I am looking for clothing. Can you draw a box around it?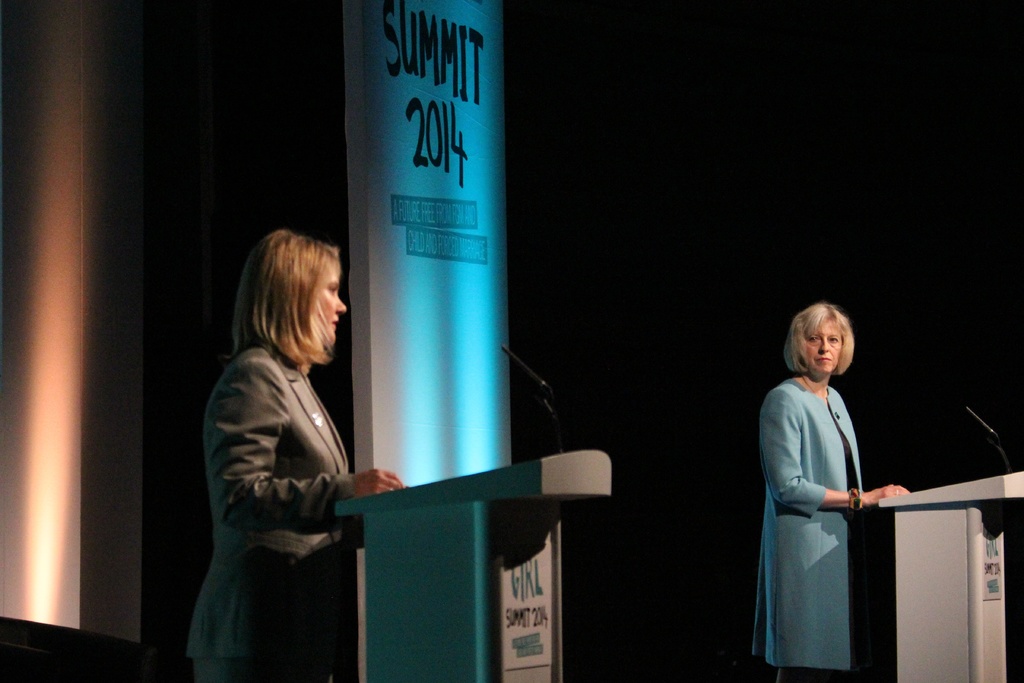
Sure, the bounding box is x1=186, y1=336, x2=356, y2=682.
